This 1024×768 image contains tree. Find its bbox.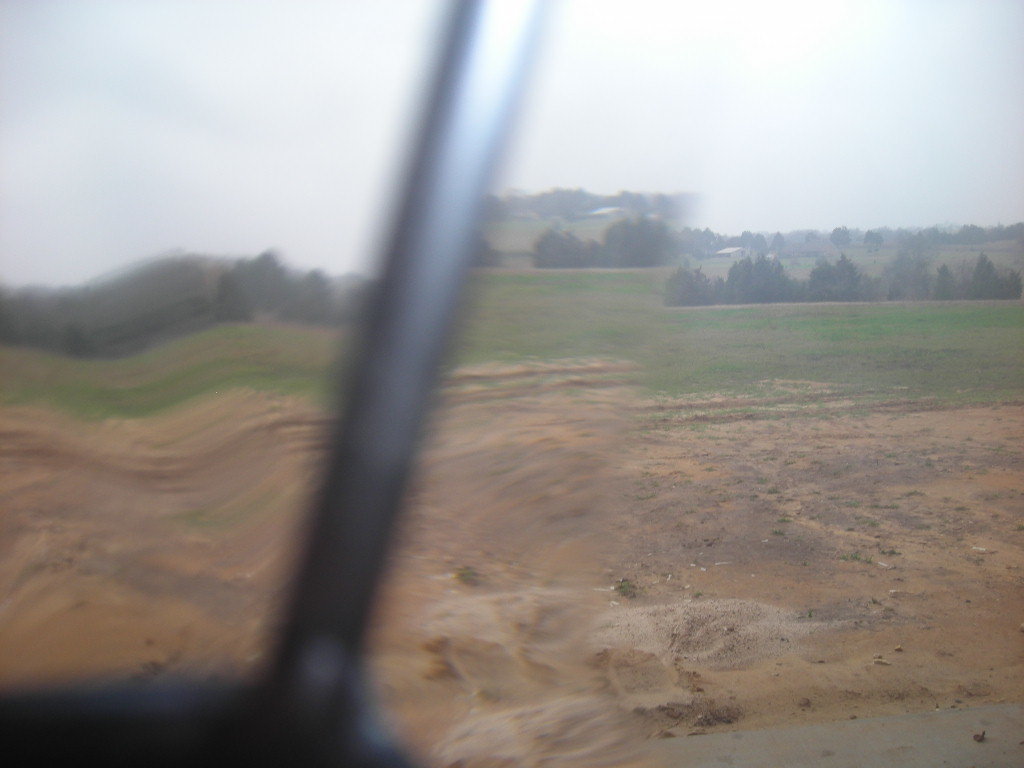
select_region(602, 214, 682, 266).
